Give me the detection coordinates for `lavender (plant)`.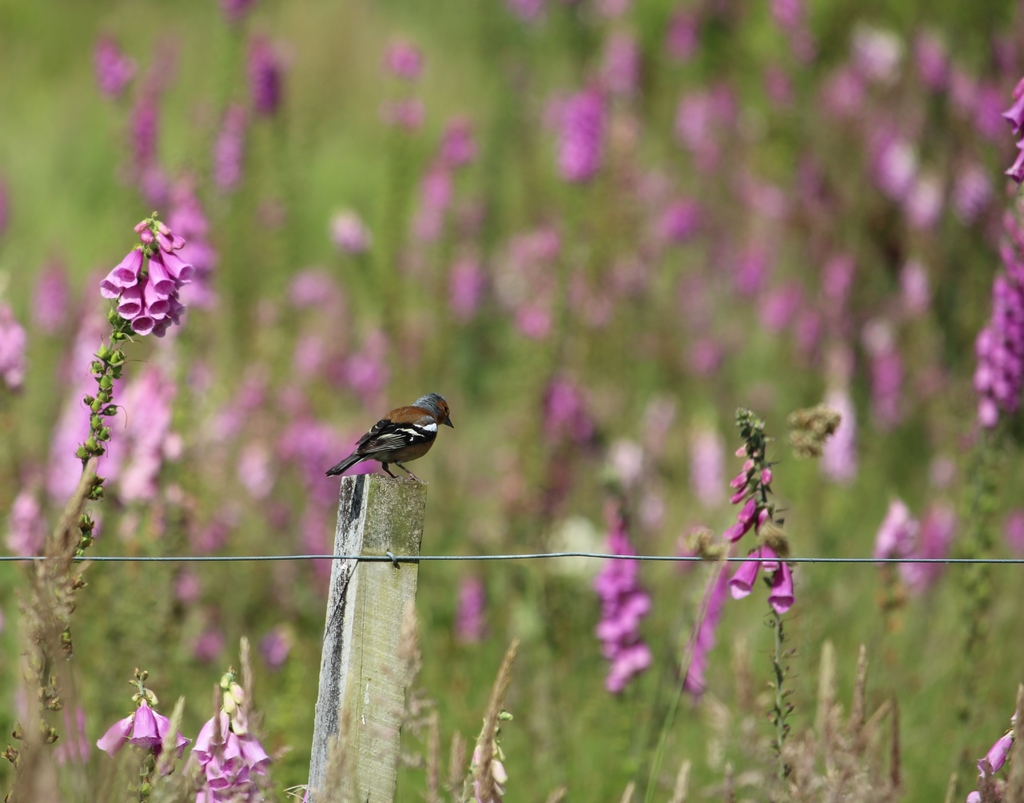
<bbox>564, 81, 606, 191</bbox>.
